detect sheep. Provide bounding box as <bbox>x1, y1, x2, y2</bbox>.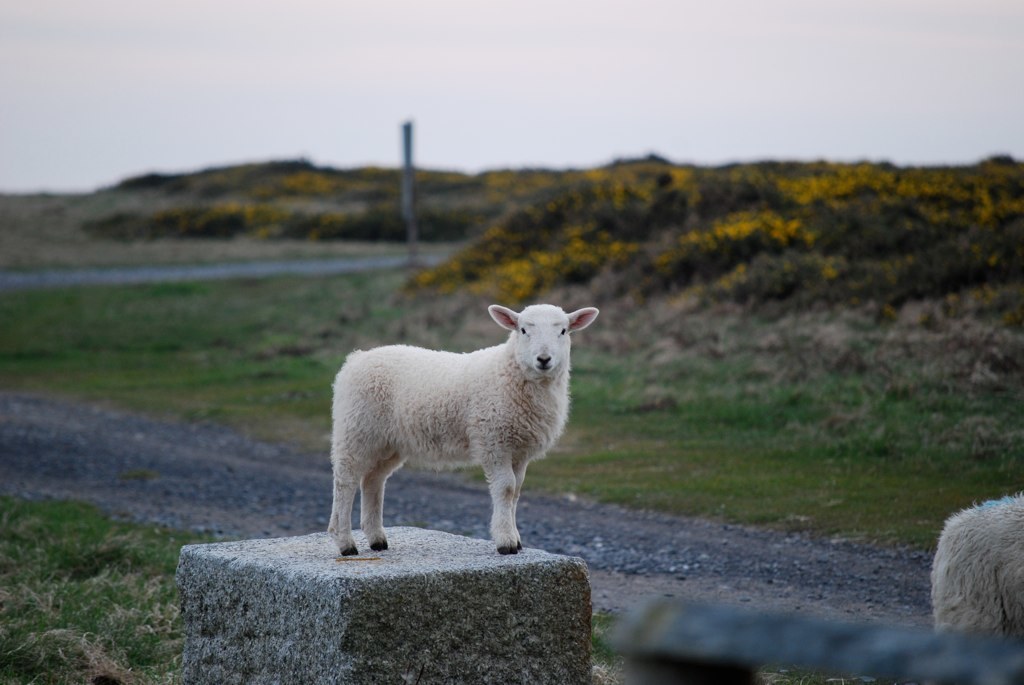
<bbox>933, 491, 1023, 634</bbox>.
